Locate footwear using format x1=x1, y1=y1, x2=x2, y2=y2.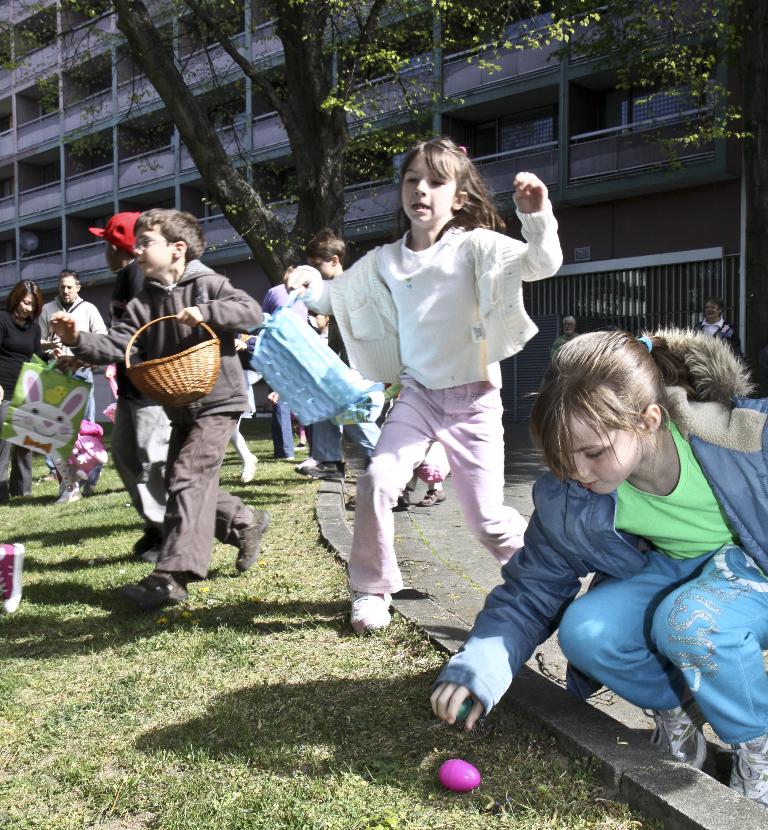
x1=296, y1=458, x2=345, y2=477.
